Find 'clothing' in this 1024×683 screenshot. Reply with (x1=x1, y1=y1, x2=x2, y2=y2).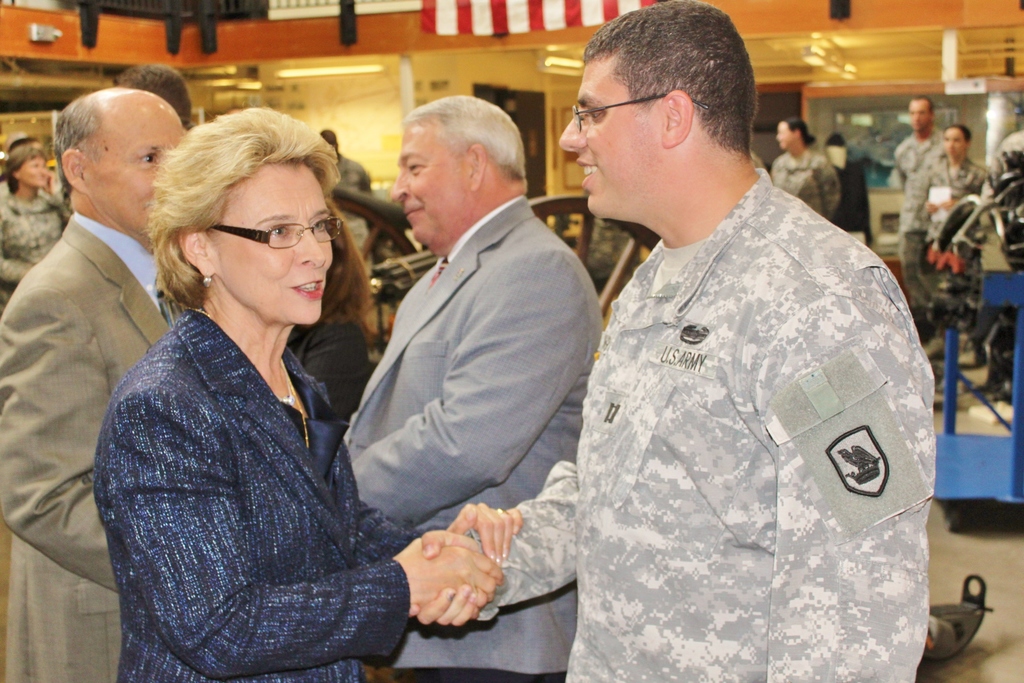
(x1=344, y1=192, x2=602, y2=682).
